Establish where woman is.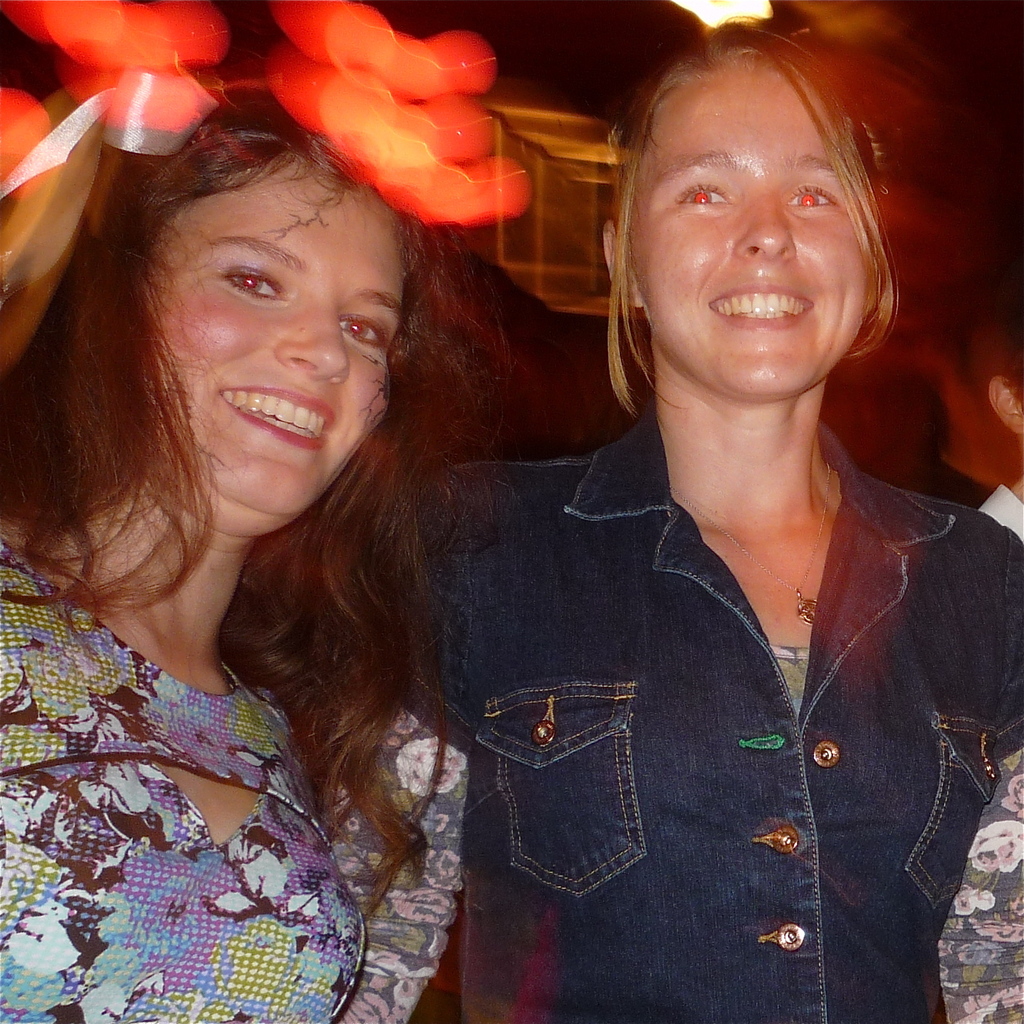
Established at l=389, t=13, r=1023, b=1023.
